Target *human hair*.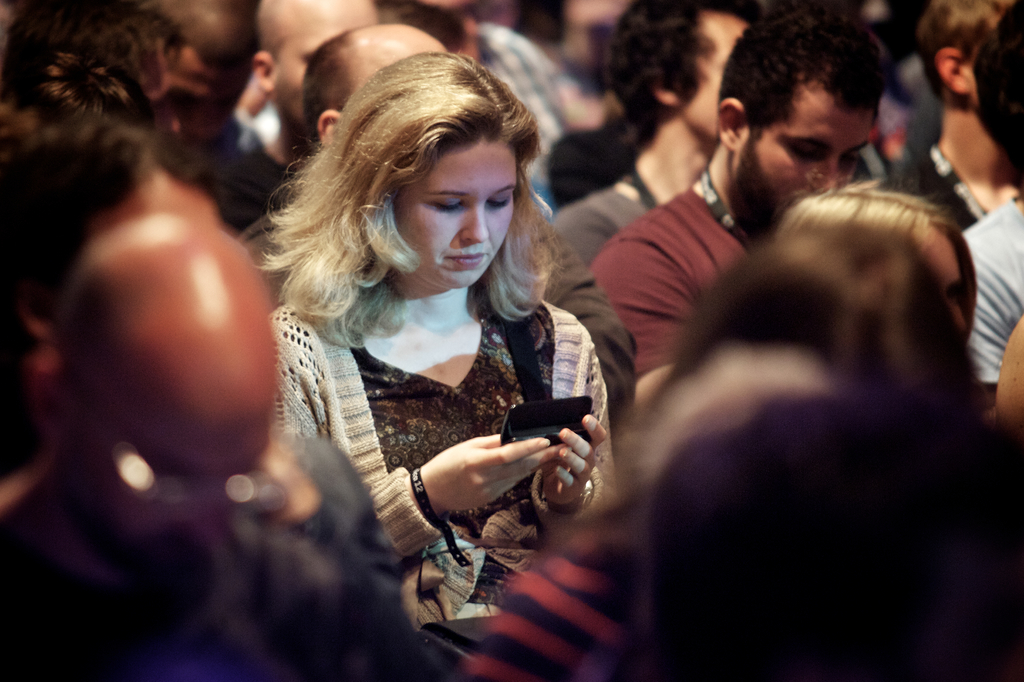
Target region: l=775, t=180, r=981, b=324.
